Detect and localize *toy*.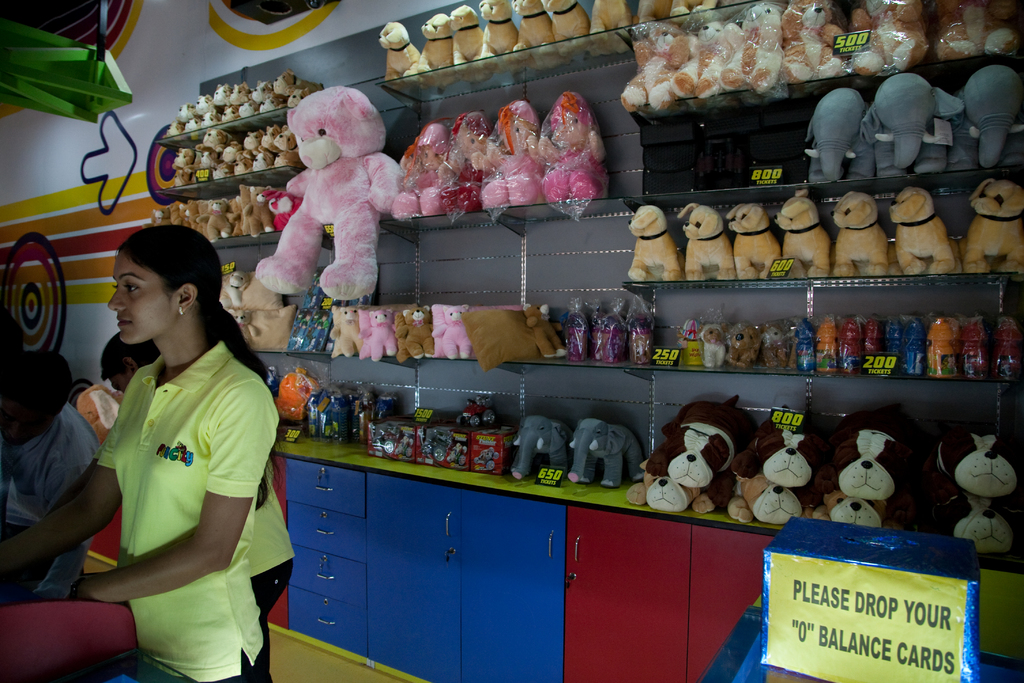
Localized at crop(256, 86, 401, 299).
